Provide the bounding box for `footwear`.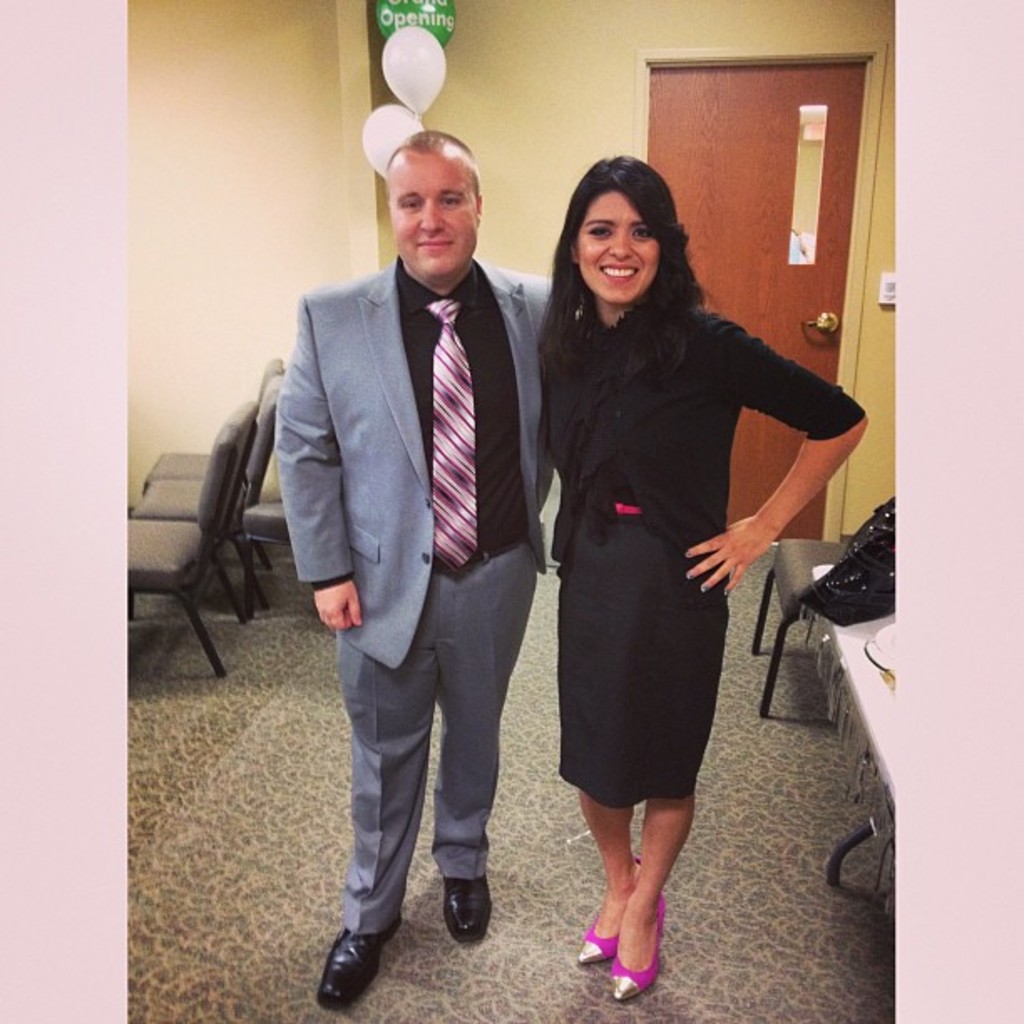
box=[315, 915, 407, 1011].
